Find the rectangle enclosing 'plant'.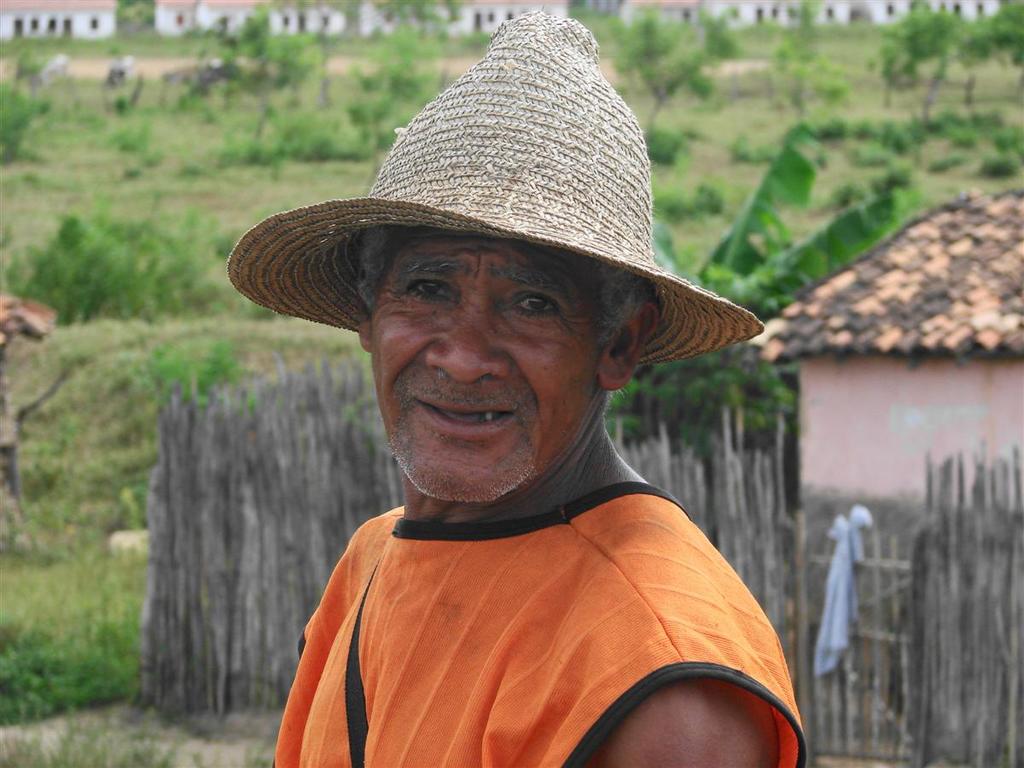
(left=108, top=119, right=159, bottom=175).
